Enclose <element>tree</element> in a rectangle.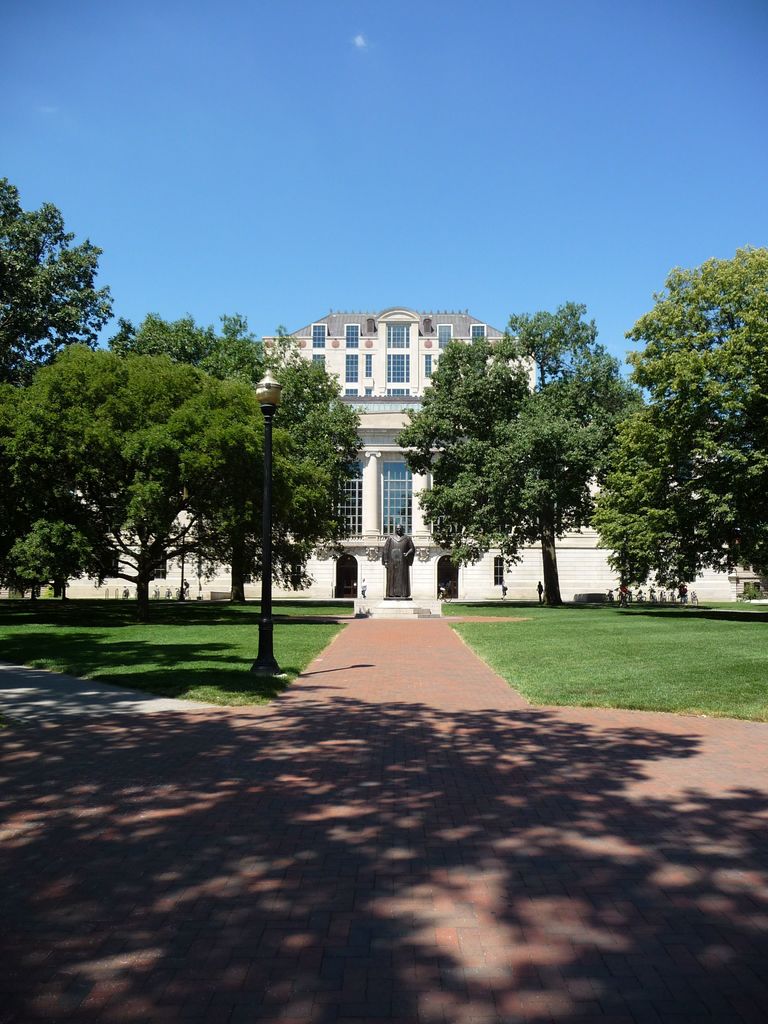
[left=387, top=303, right=655, bottom=611].
